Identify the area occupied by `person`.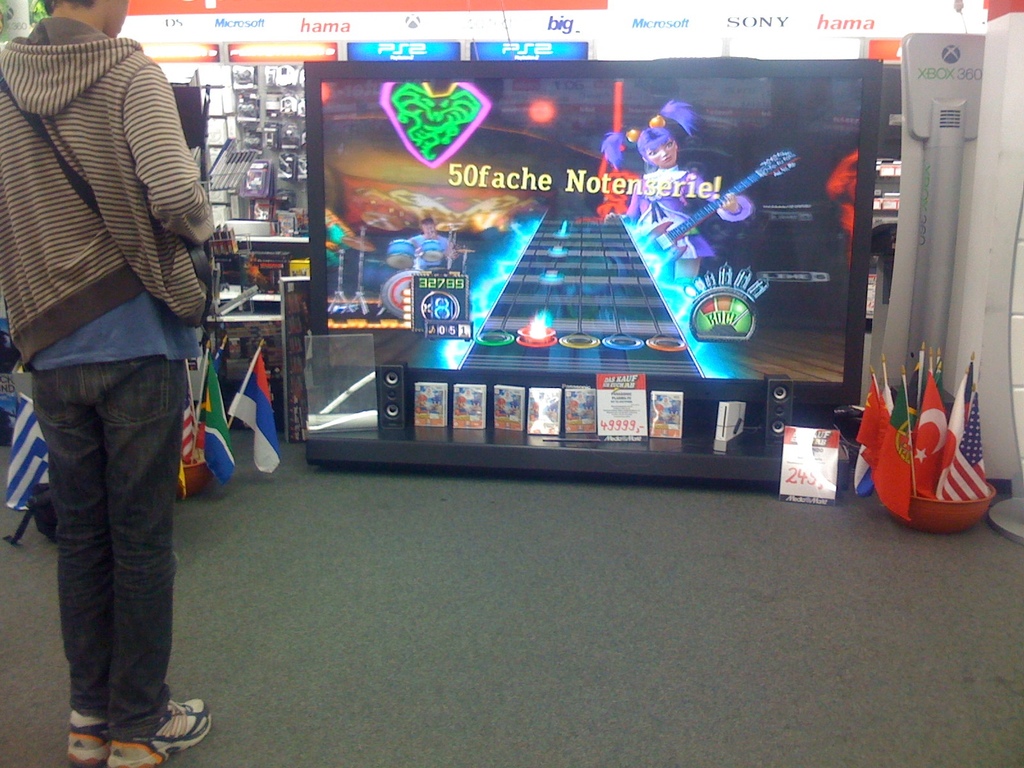
Area: box=[595, 100, 756, 284].
